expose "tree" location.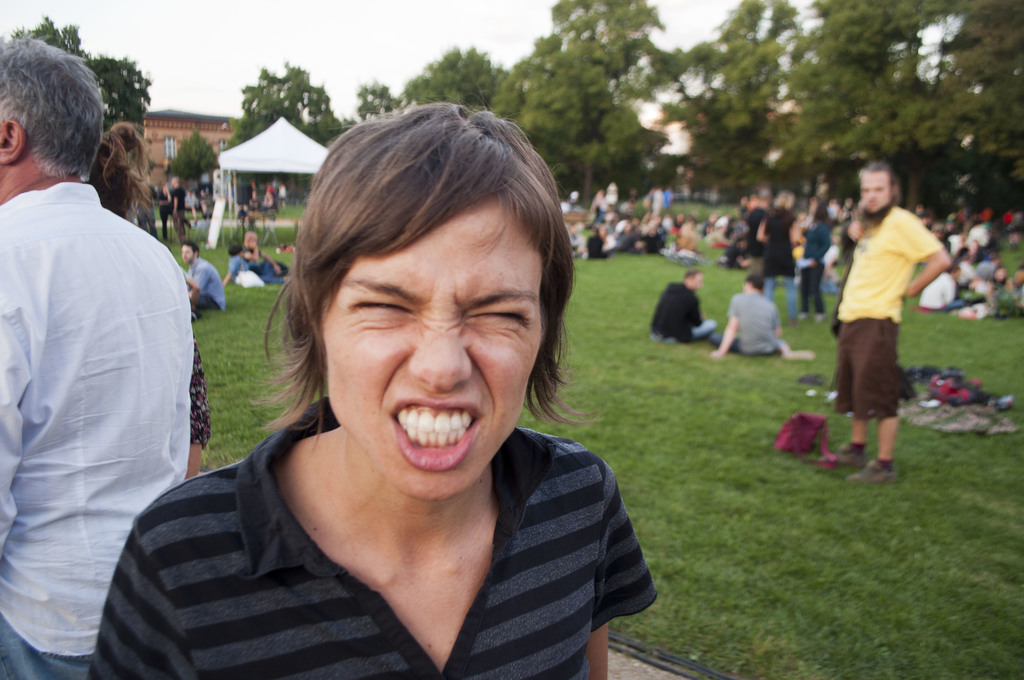
Exposed at select_region(349, 76, 406, 121).
